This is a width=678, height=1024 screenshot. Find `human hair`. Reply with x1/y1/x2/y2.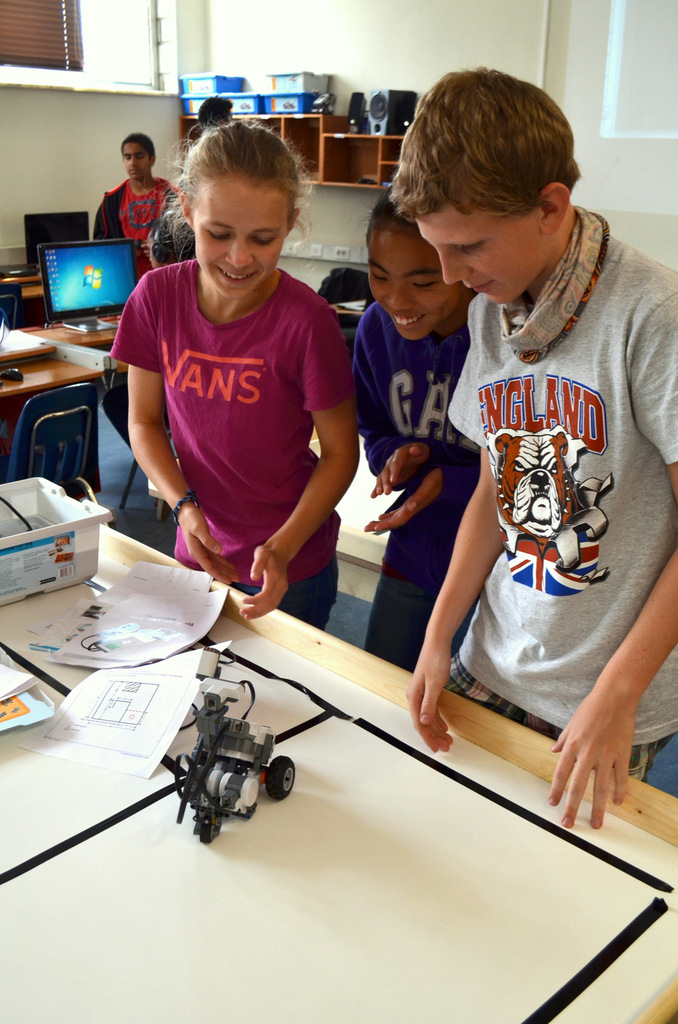
120/129/157/162.
